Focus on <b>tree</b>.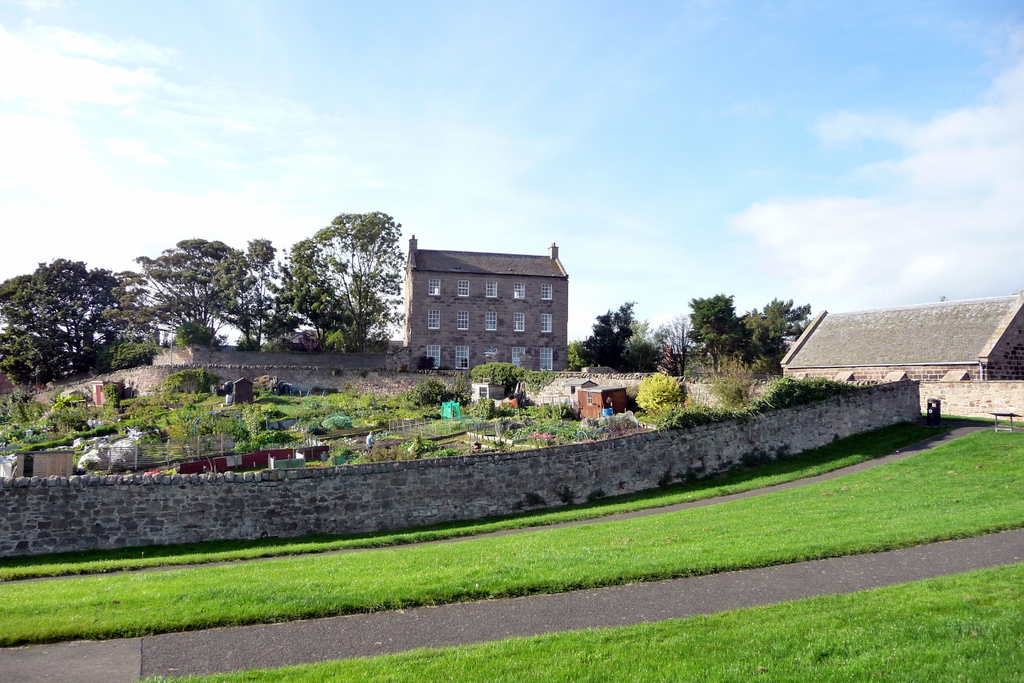
Focused at select_region(544, 293, 666, 375).
